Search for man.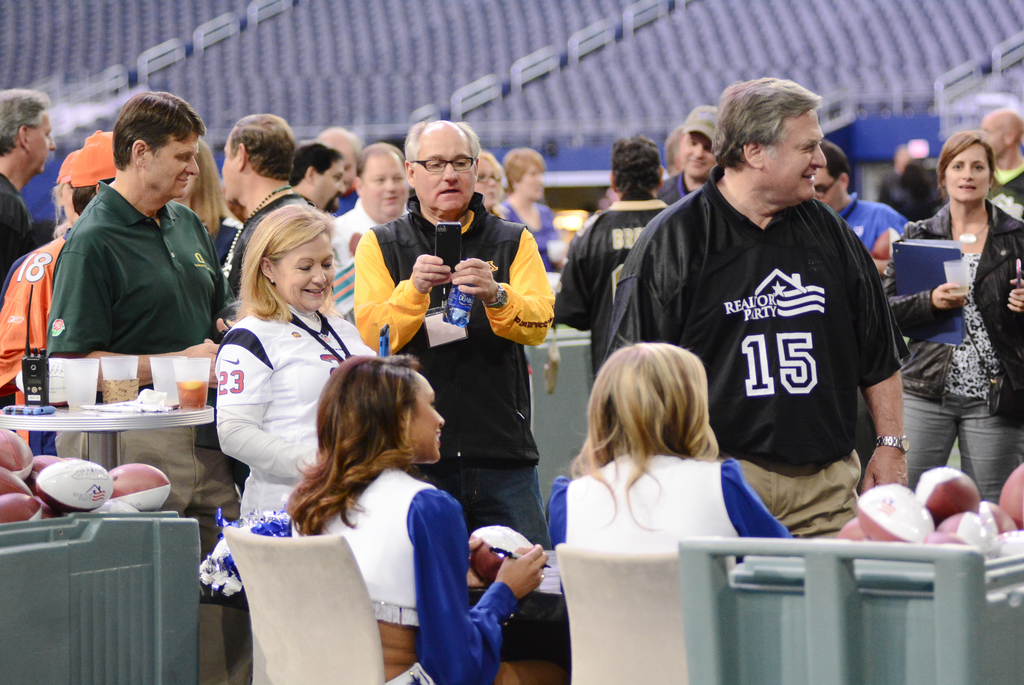
Found at BBox(328, 138, 410, 321).
